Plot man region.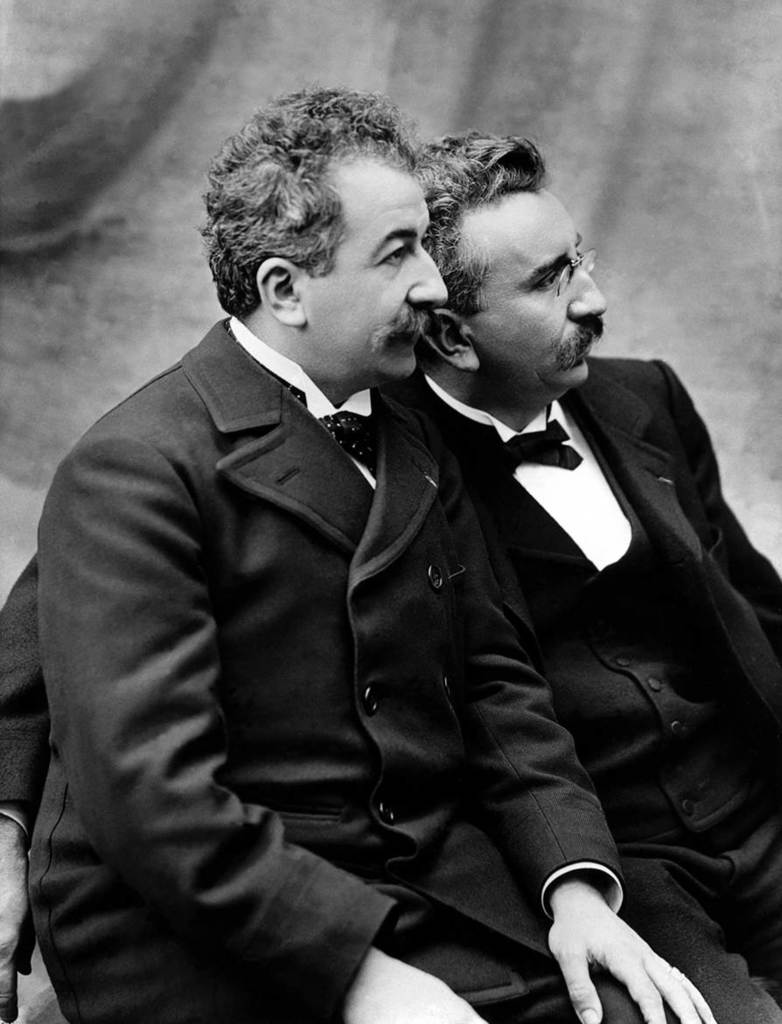
Plotted at x1=15, y1=87, x2=720, y2=1023.
